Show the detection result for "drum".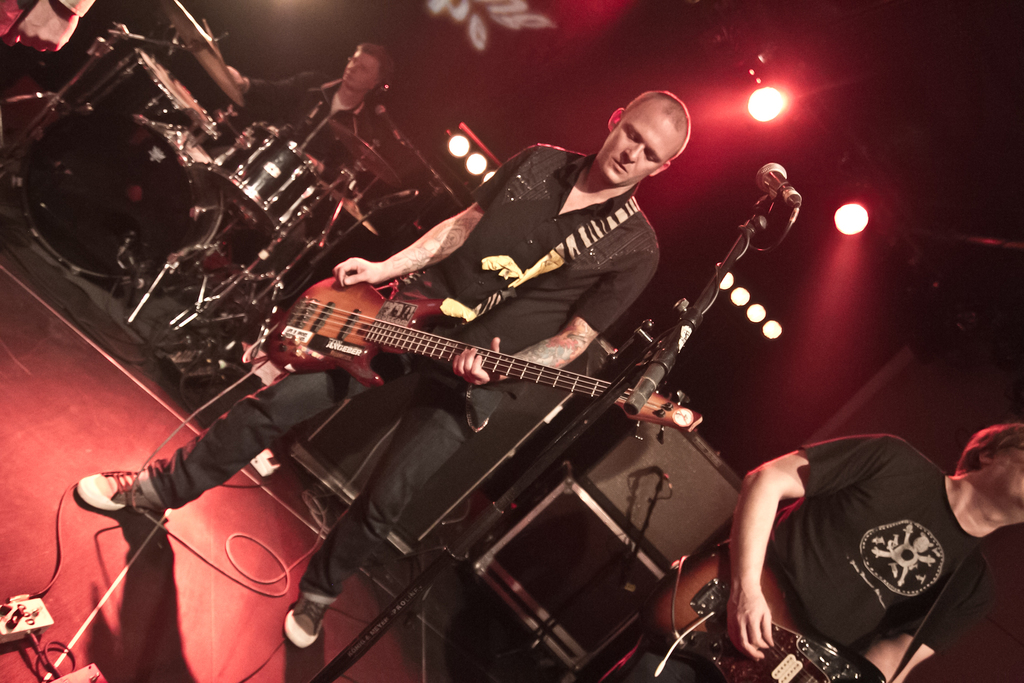
rect(15, 110, 226, 278).
